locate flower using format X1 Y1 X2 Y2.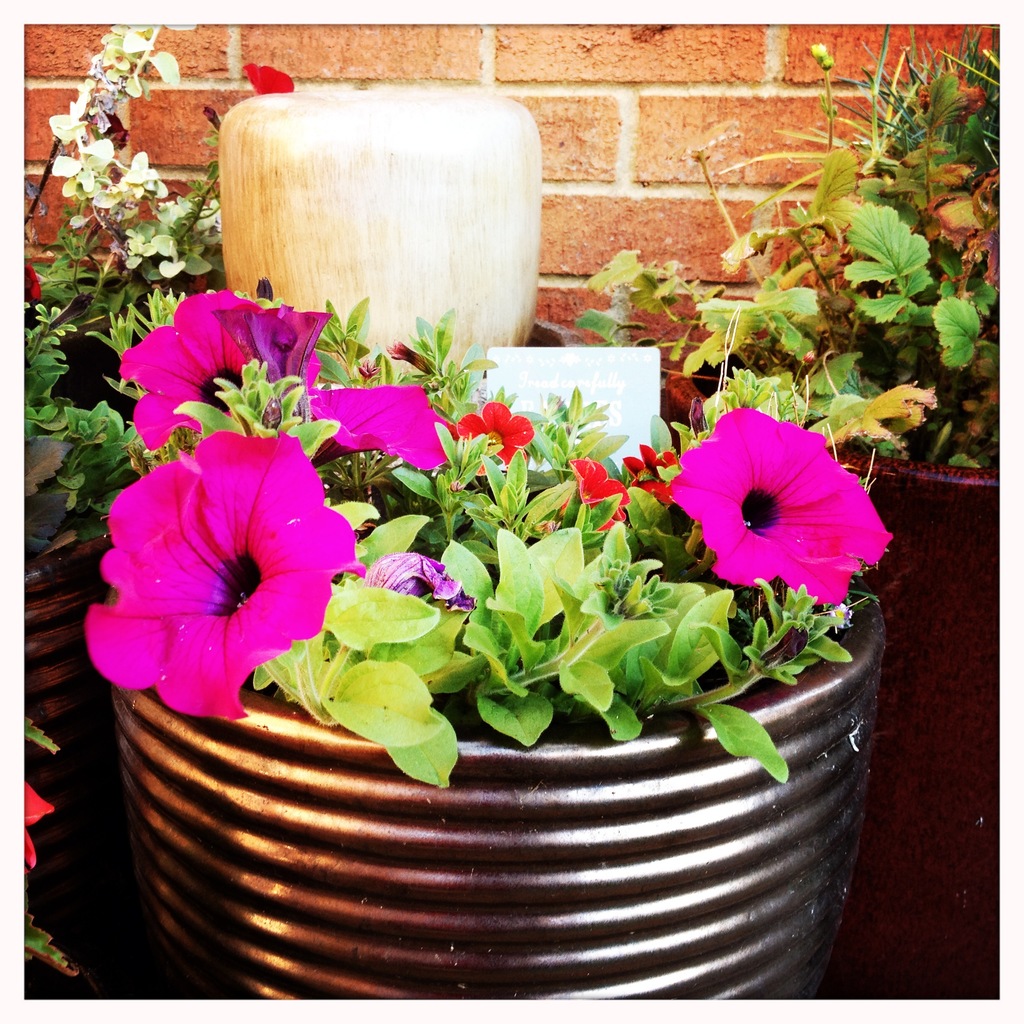
111 284 323 436.
